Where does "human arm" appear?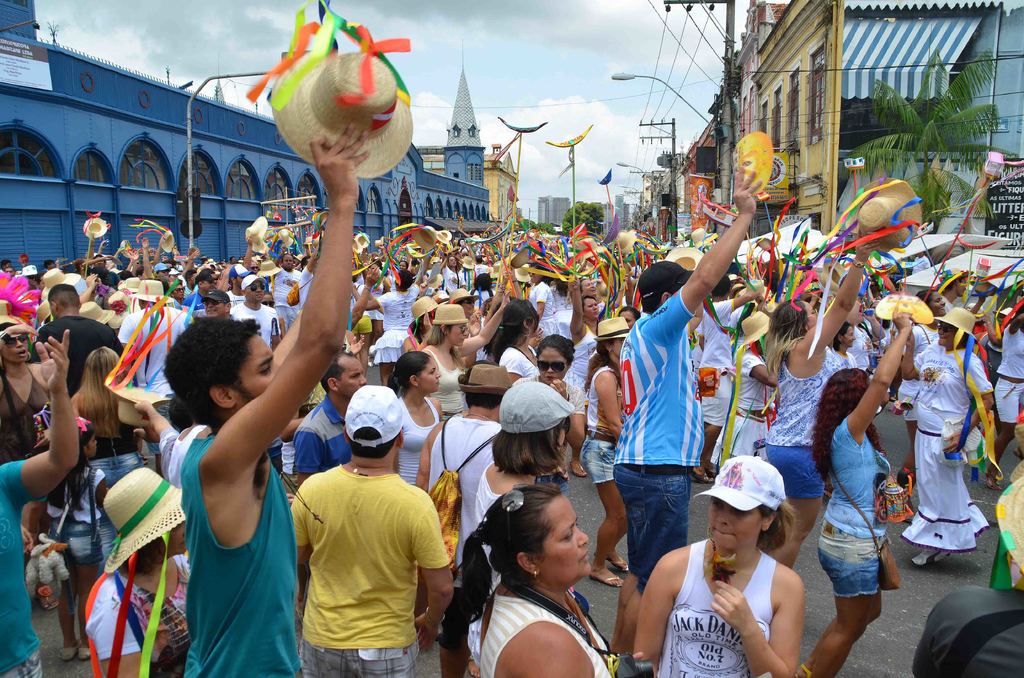
Appears at 101, 601, 149, 677.
